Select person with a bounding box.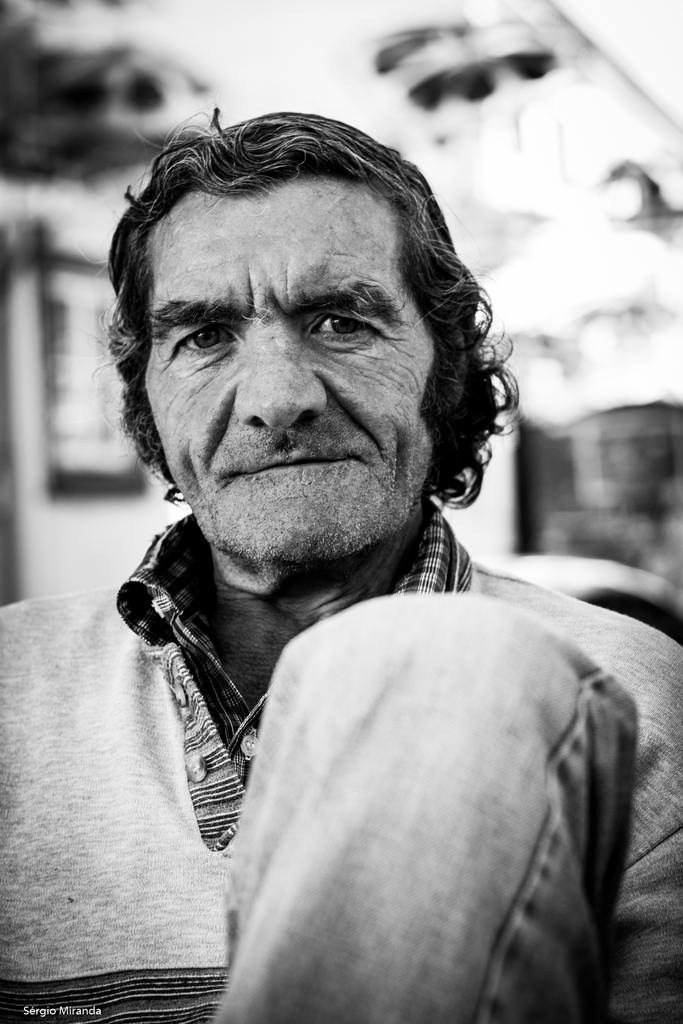
bbox=[15, 96, 645, 943].
